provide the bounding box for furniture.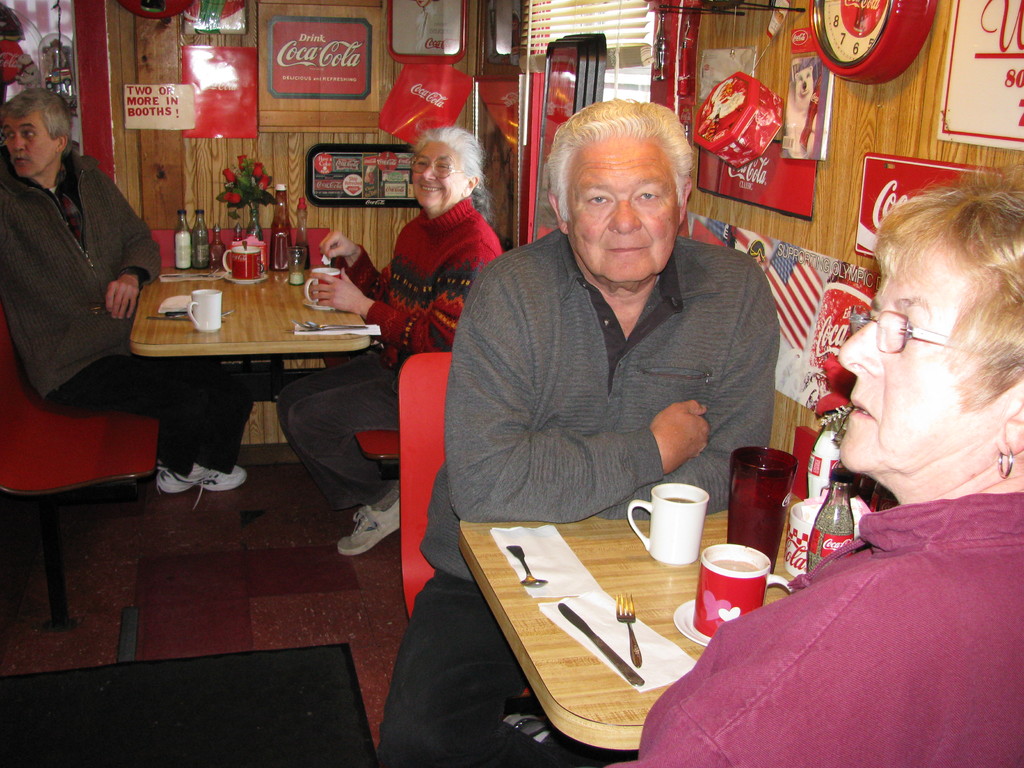
box=[356, 433, 401, 461].
